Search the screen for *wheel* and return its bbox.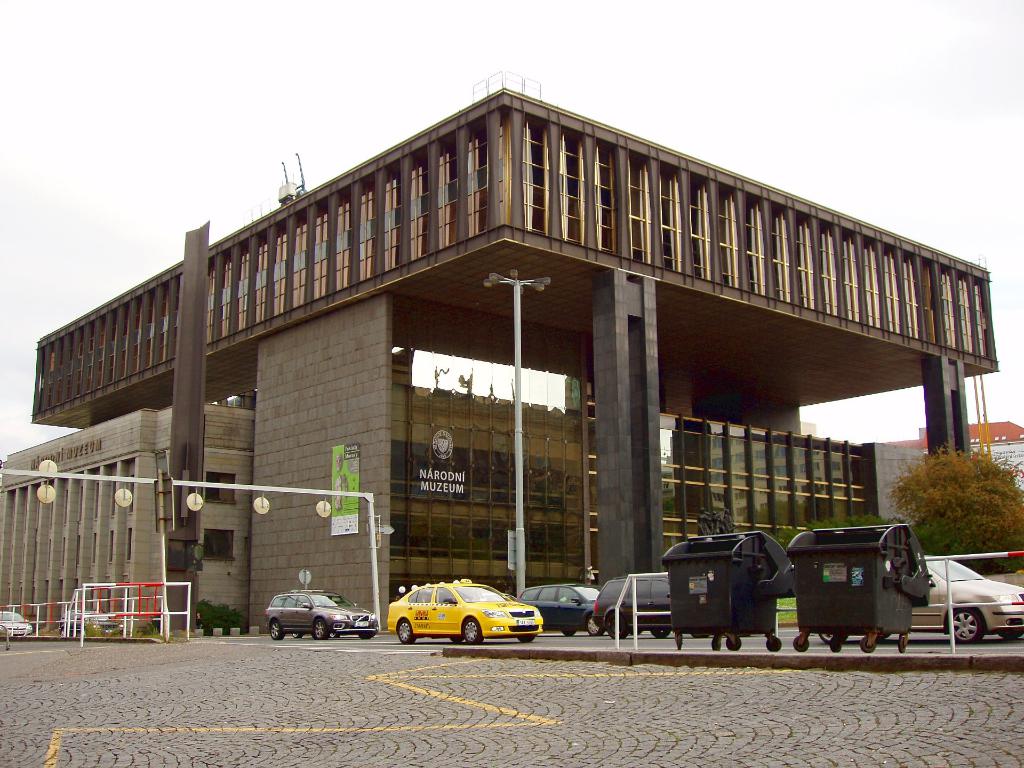
Found: (left=712, top=640, right=719, bottom=650).
